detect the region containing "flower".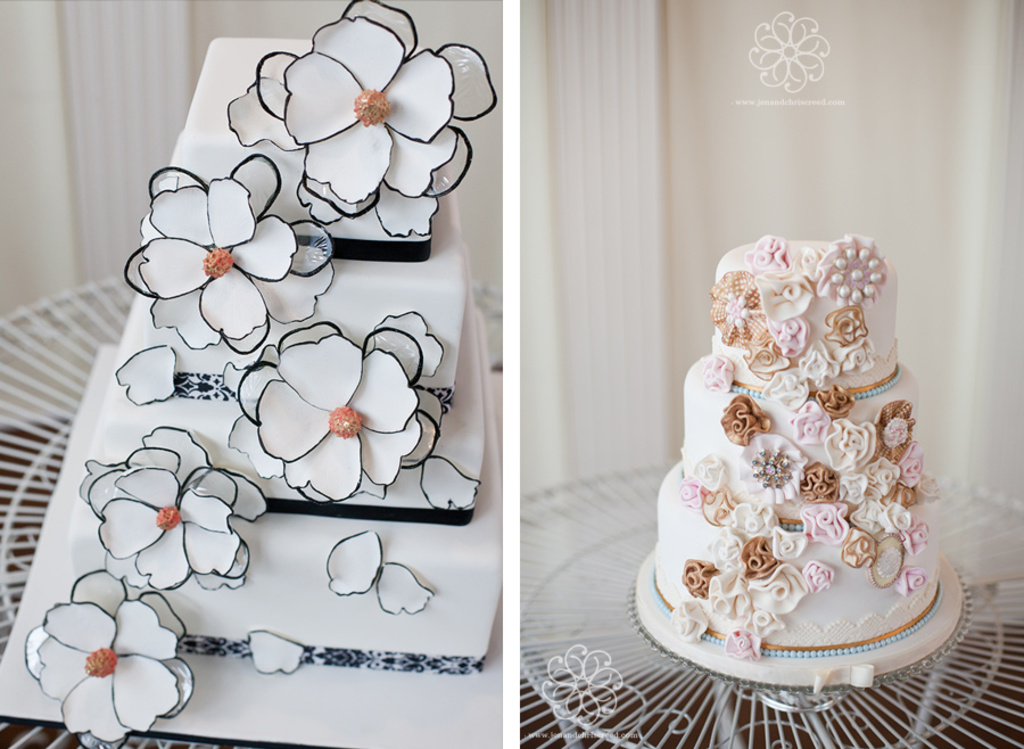
77,423,269,593.
